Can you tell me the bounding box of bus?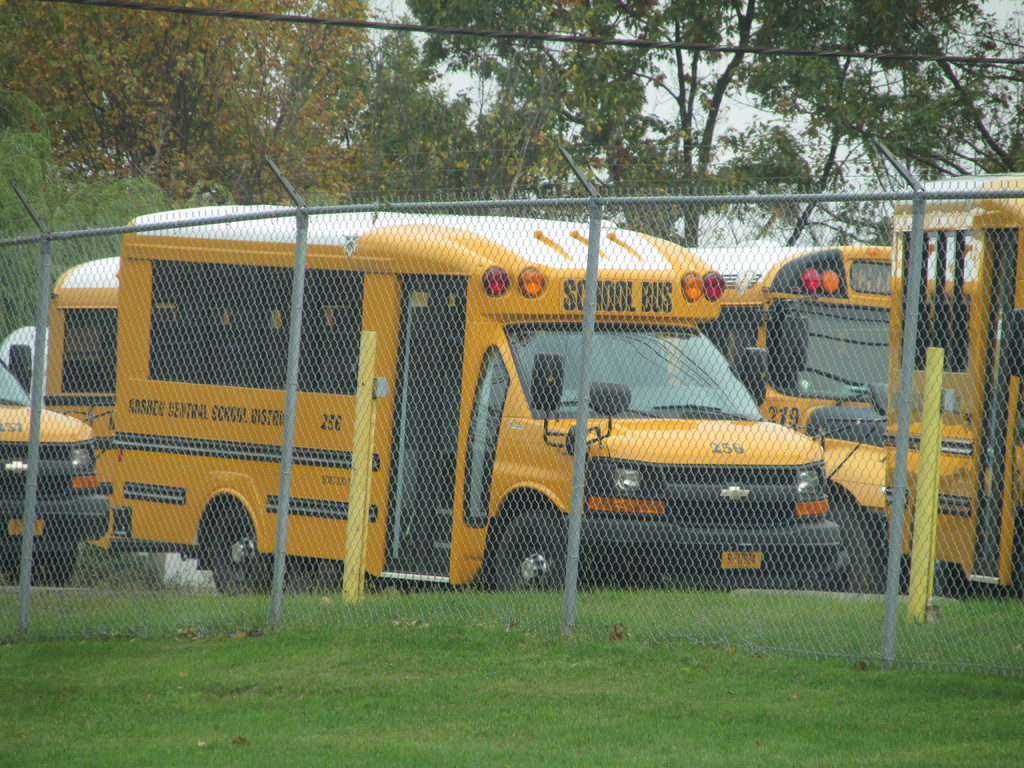
890:175:1023:588.
